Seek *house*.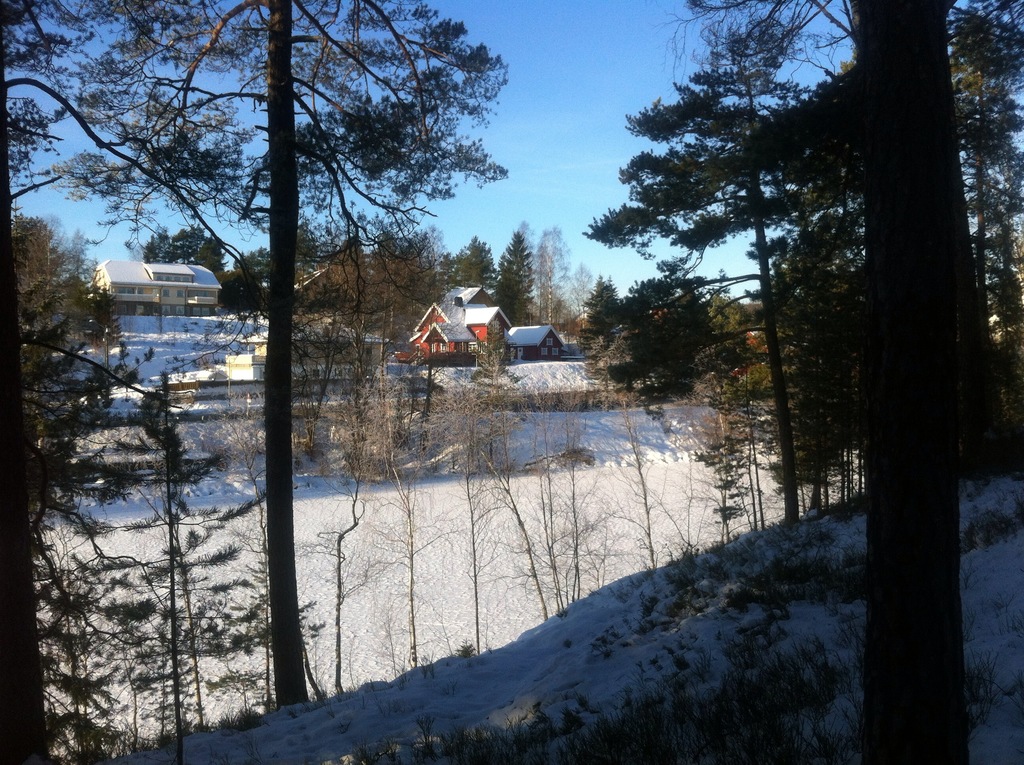
select_region(86, 262, 225, 319).
